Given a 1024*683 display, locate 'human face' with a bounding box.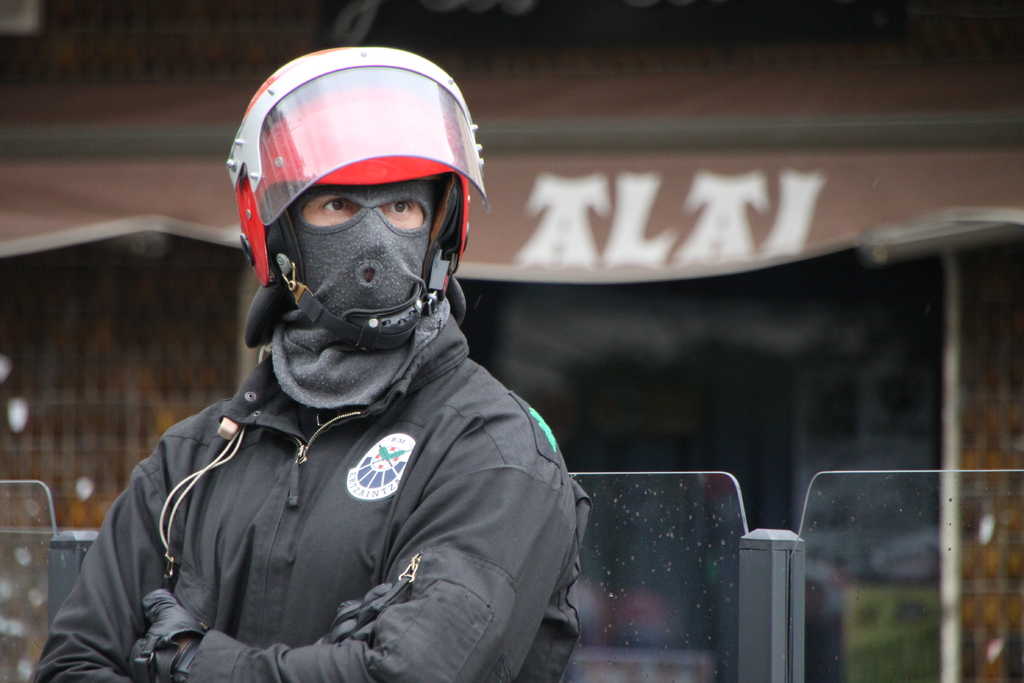
Located: [301, 184, 432, 244].
